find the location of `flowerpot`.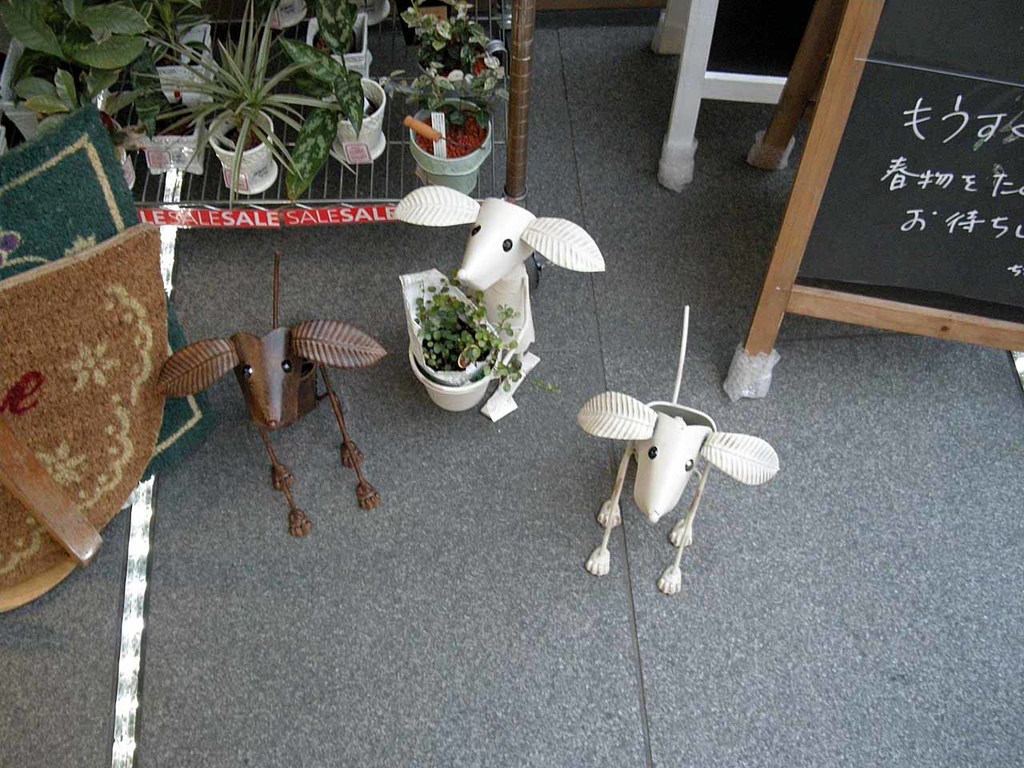
Location: [410, 98, 494, 194].
